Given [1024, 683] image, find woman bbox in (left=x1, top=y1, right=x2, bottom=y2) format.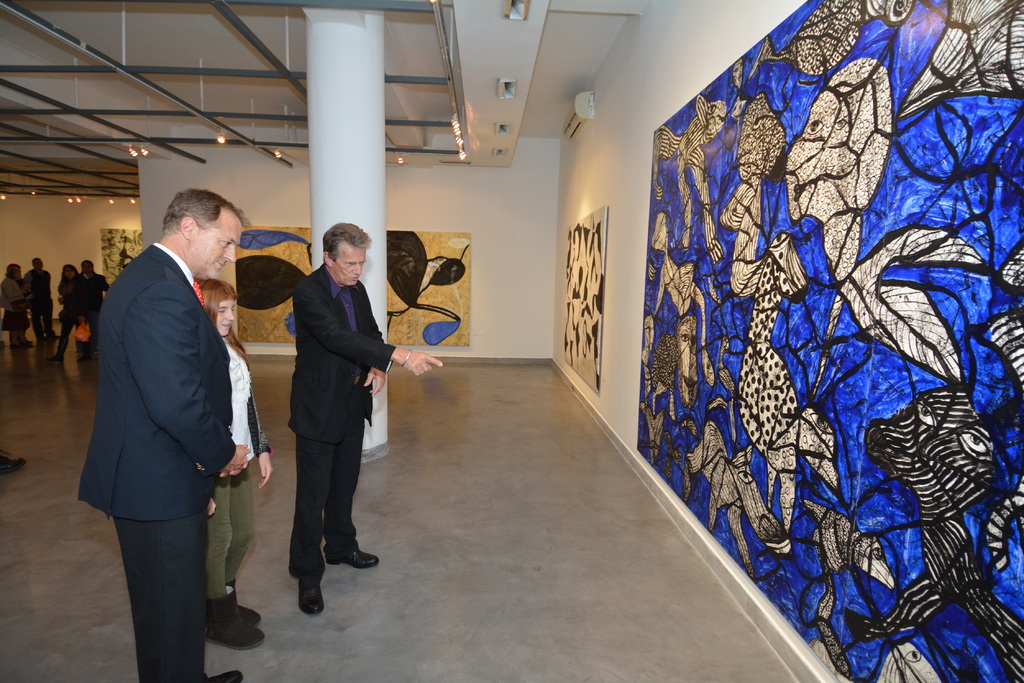
(left=2, top=271, right=32, bottom=346).
